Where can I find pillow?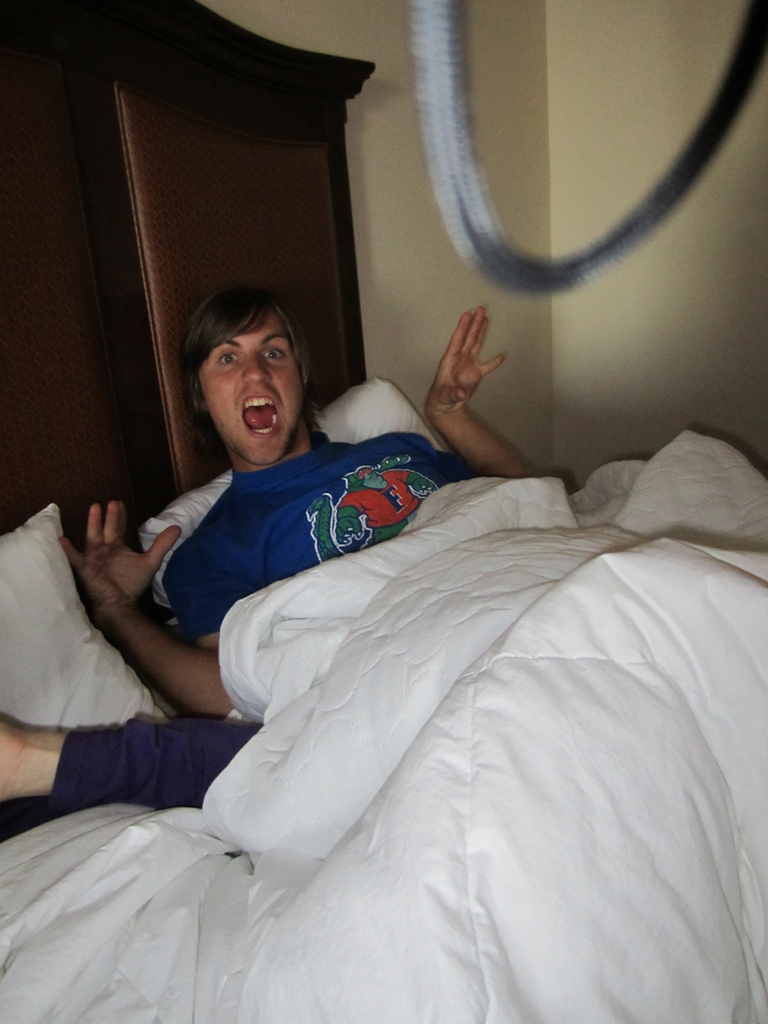
You can find it at 0,498,163,737.
